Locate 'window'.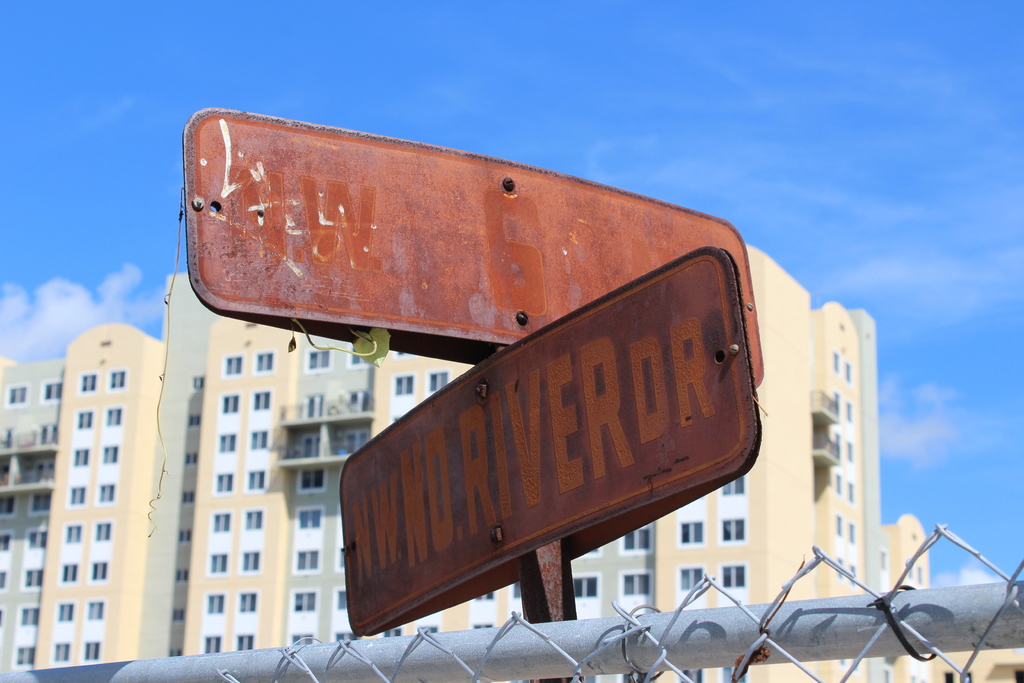
Bounding box: bbox(292, 629, 322, 648).
